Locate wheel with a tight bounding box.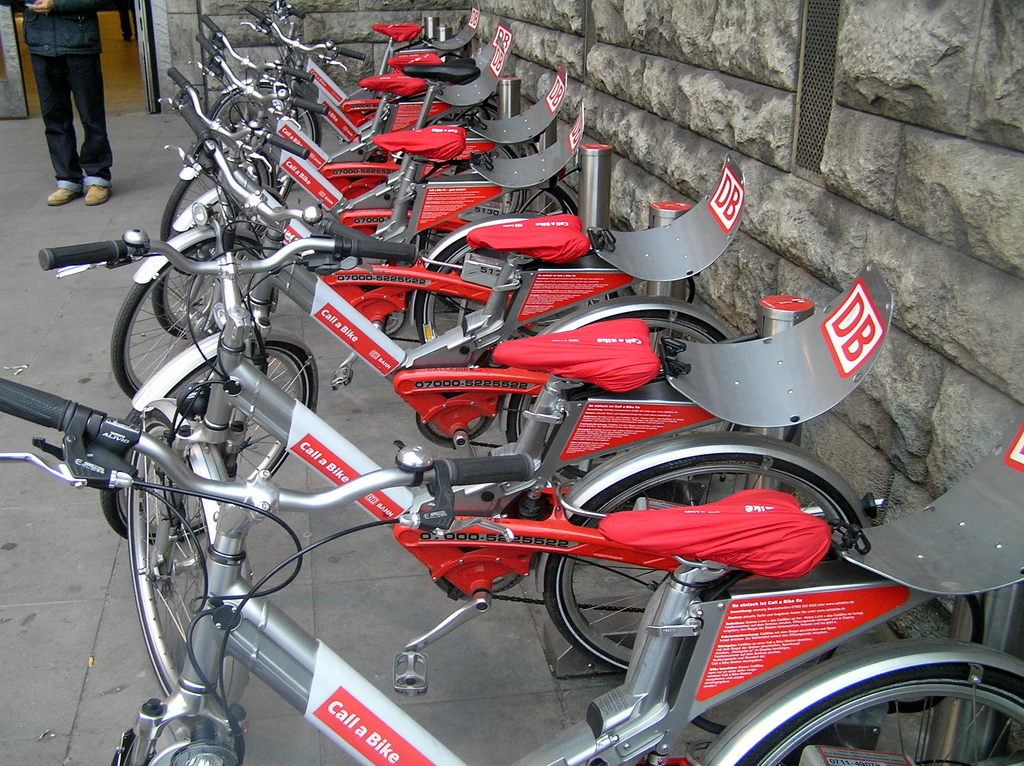
x1=506 y1=308 x2=740 y2=487.
